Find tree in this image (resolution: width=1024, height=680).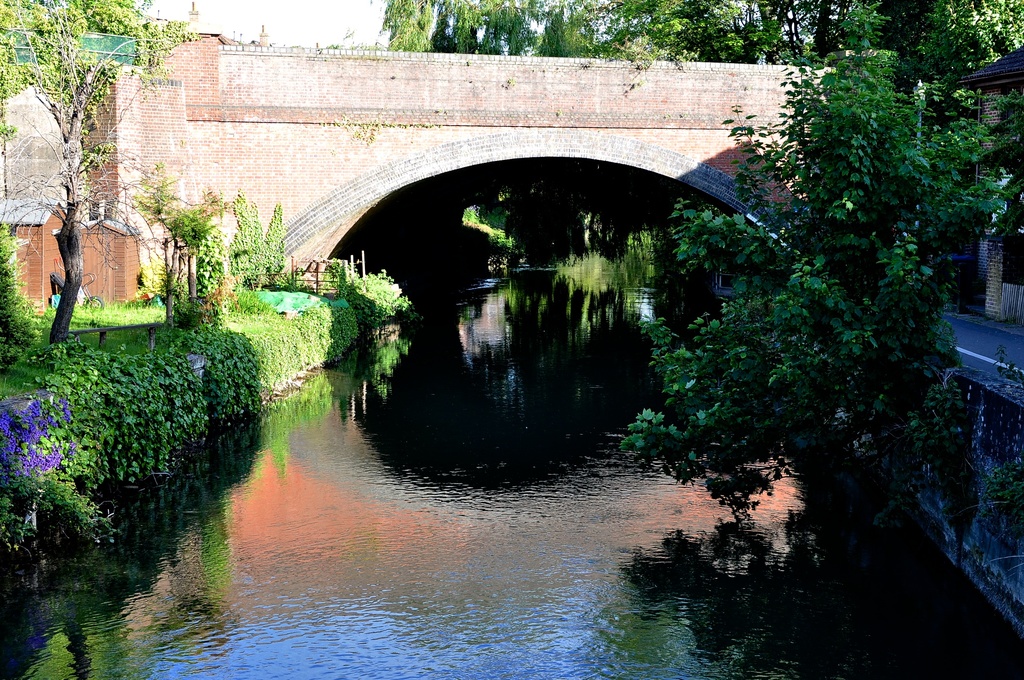
l=0, t=0, r=191, b=344.
